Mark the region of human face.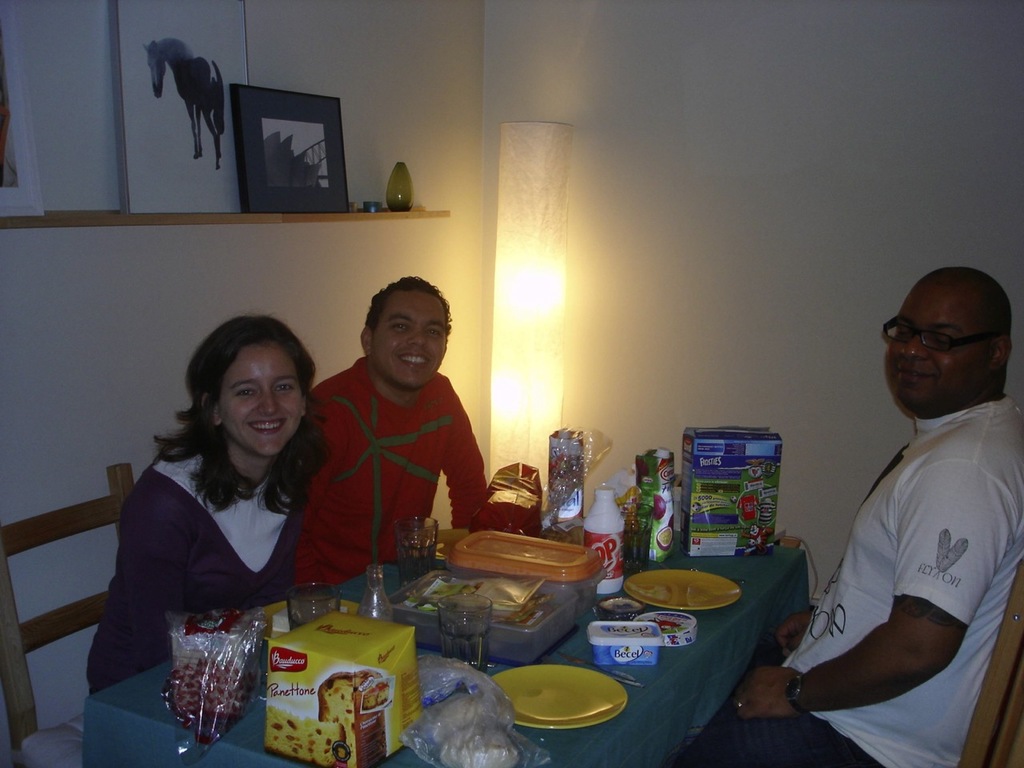
Region: [x1=371, y1=288, x2=451, y2=390].
